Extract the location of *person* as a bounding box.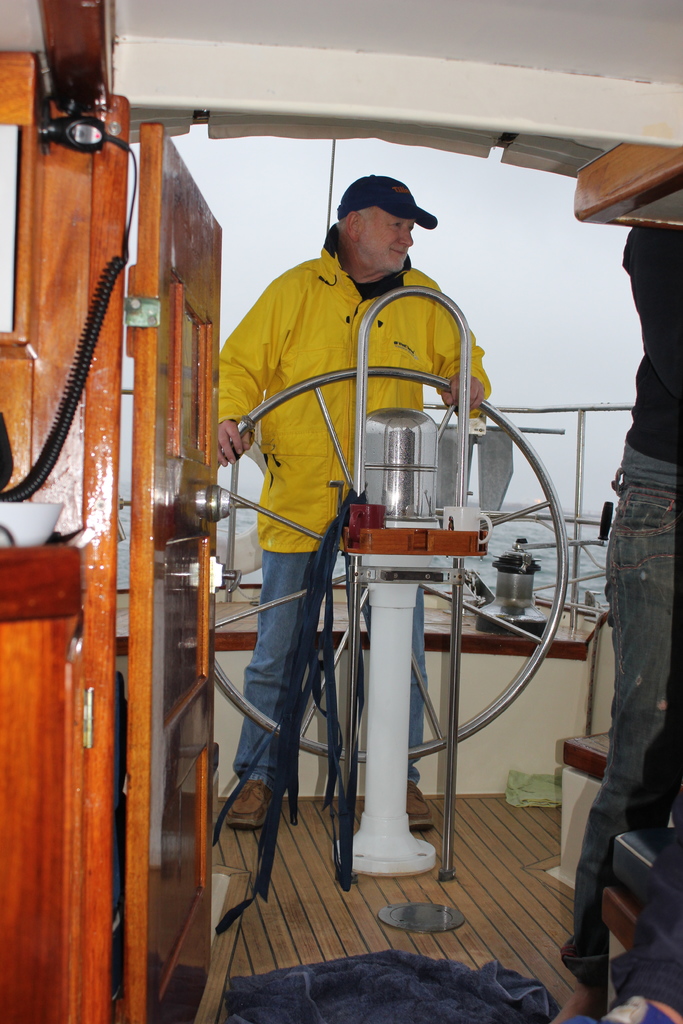
(559, 225, 682, 1002).
